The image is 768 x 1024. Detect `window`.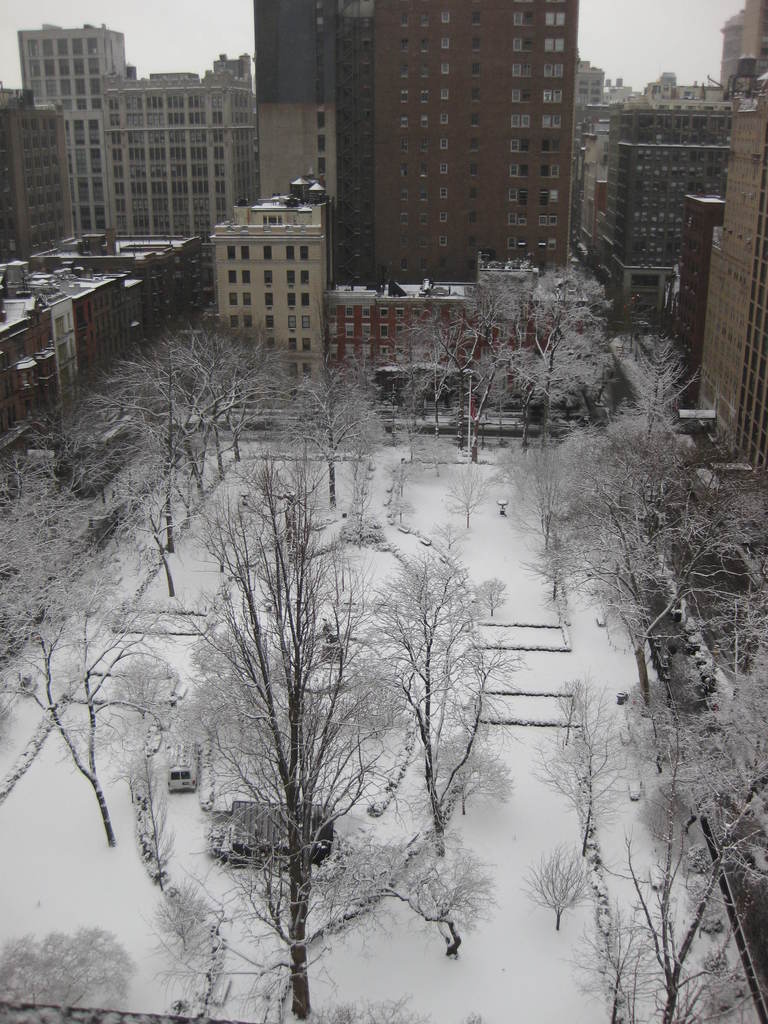
Detection: {"x1": 440, "y1": 63, "x2": 451, "y2": 75}.
